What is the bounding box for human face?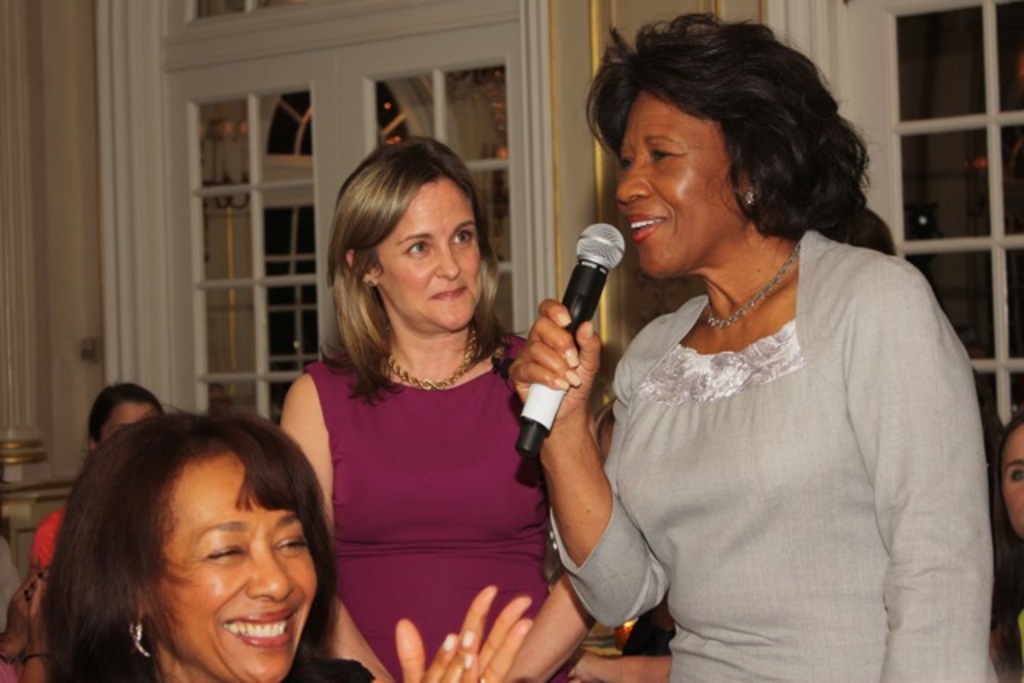
[614,90,747,282].
